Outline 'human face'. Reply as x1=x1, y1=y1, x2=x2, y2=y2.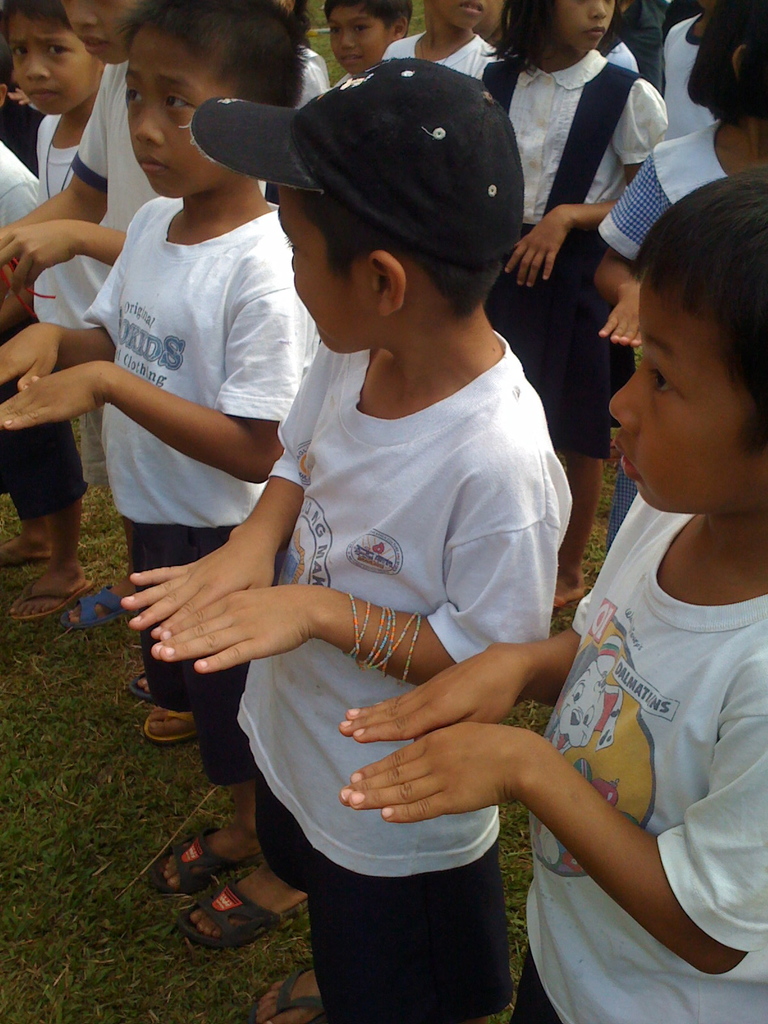
x1=611, y1=273, x2=763, y2=515.
